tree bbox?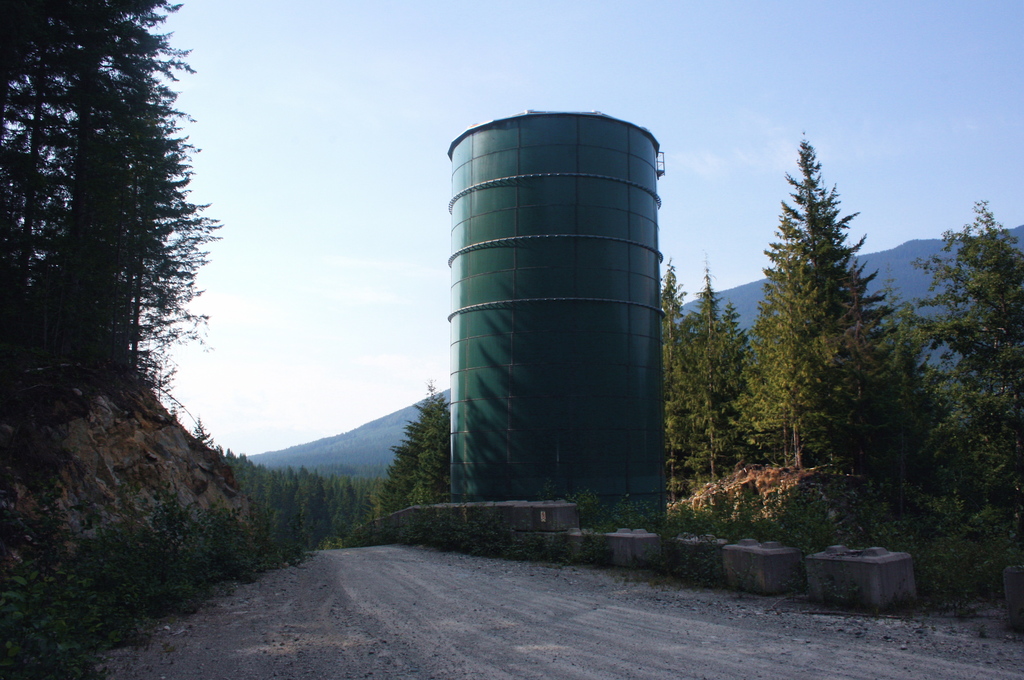
384:387:440:513
